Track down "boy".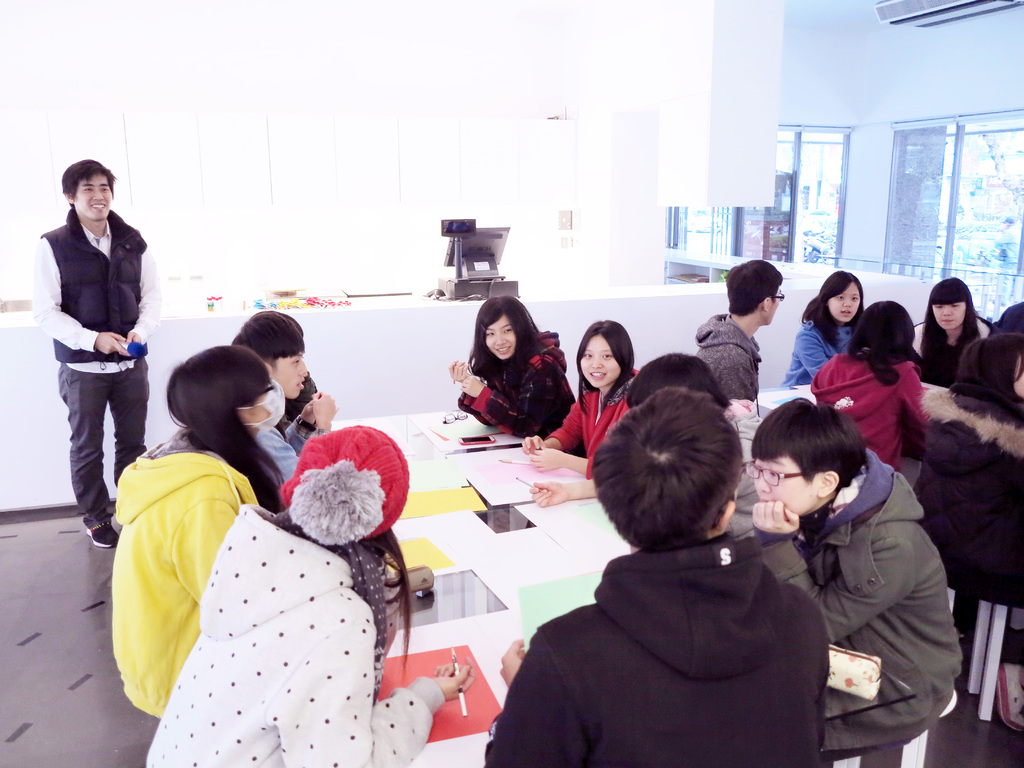
Tracked to 28,160,161,554.
